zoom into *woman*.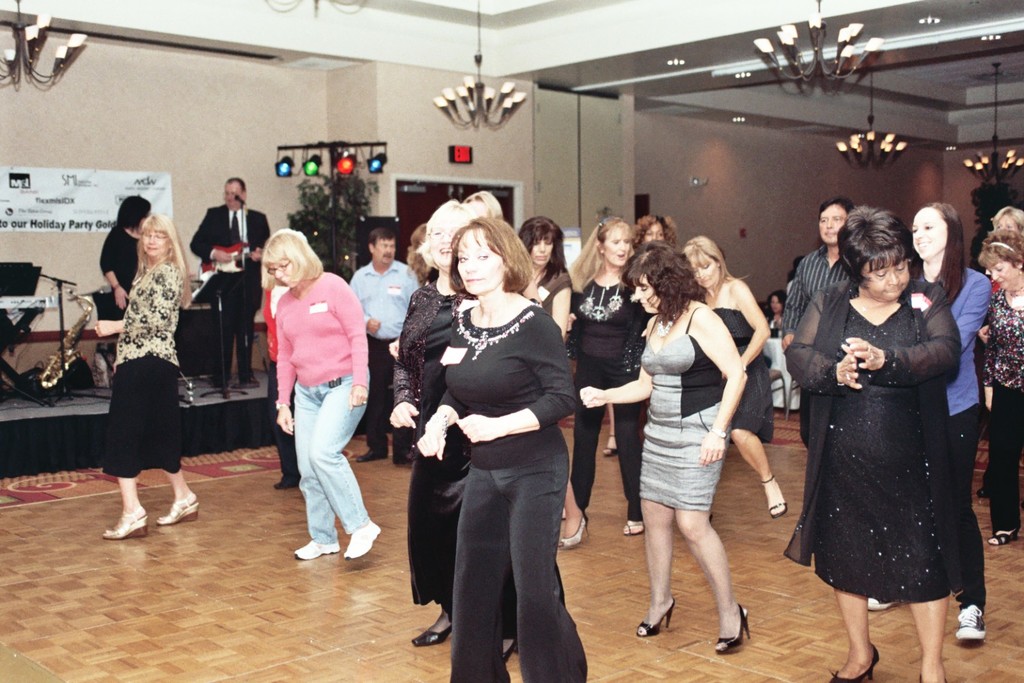
Zoom target: (518,214,595,559).
